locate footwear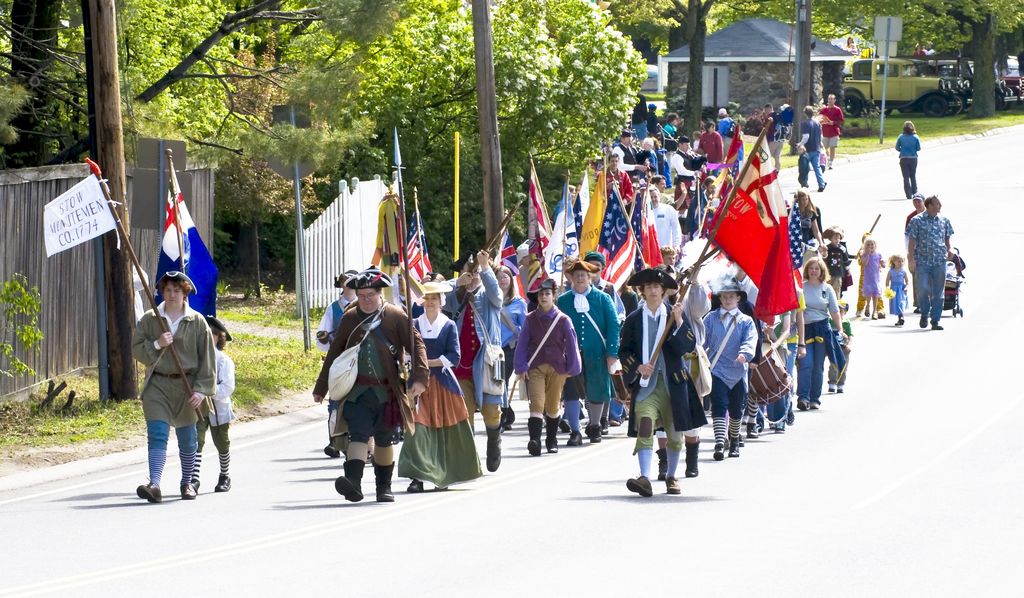
x1=334 y1=458 x2=365 y2=499
